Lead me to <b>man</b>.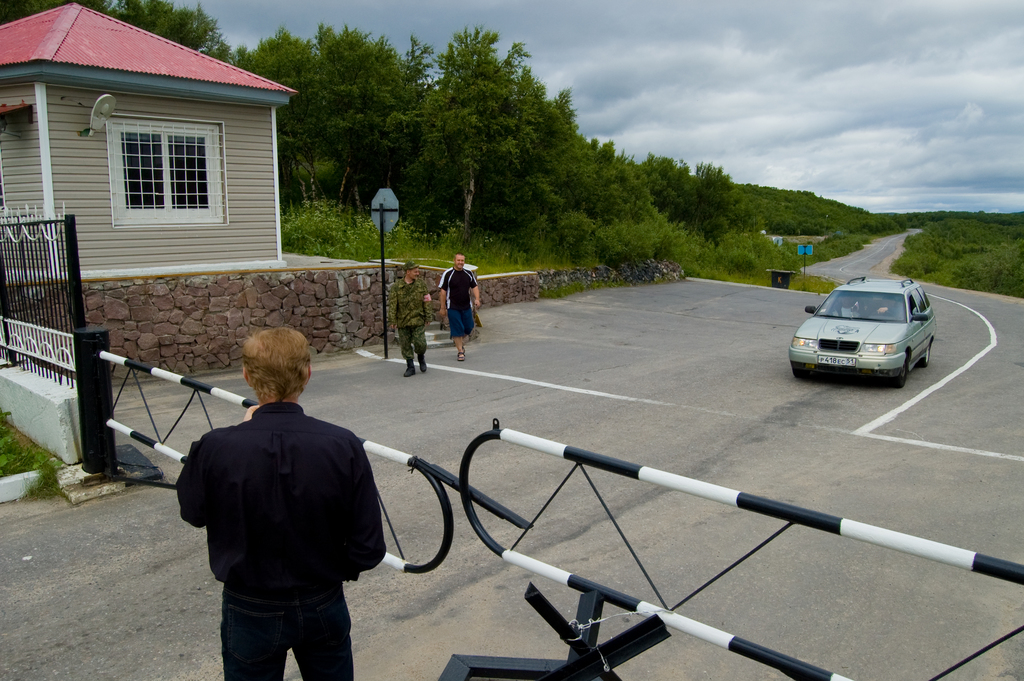
Lead to (x1=388, y1=263, x2=435, y2=377).
